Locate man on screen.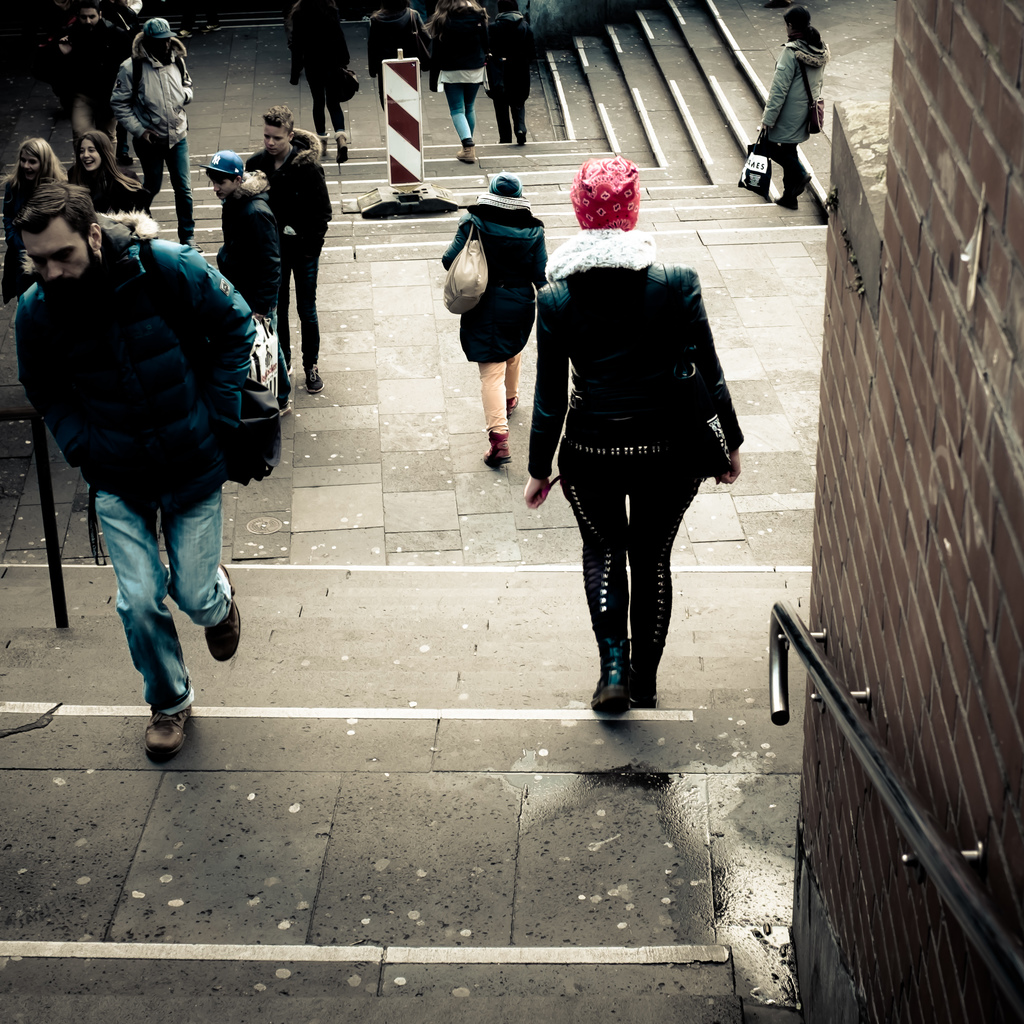
On screen at {"x1": 235, "y1": 98, "x2": 337, "y2": 403}.
